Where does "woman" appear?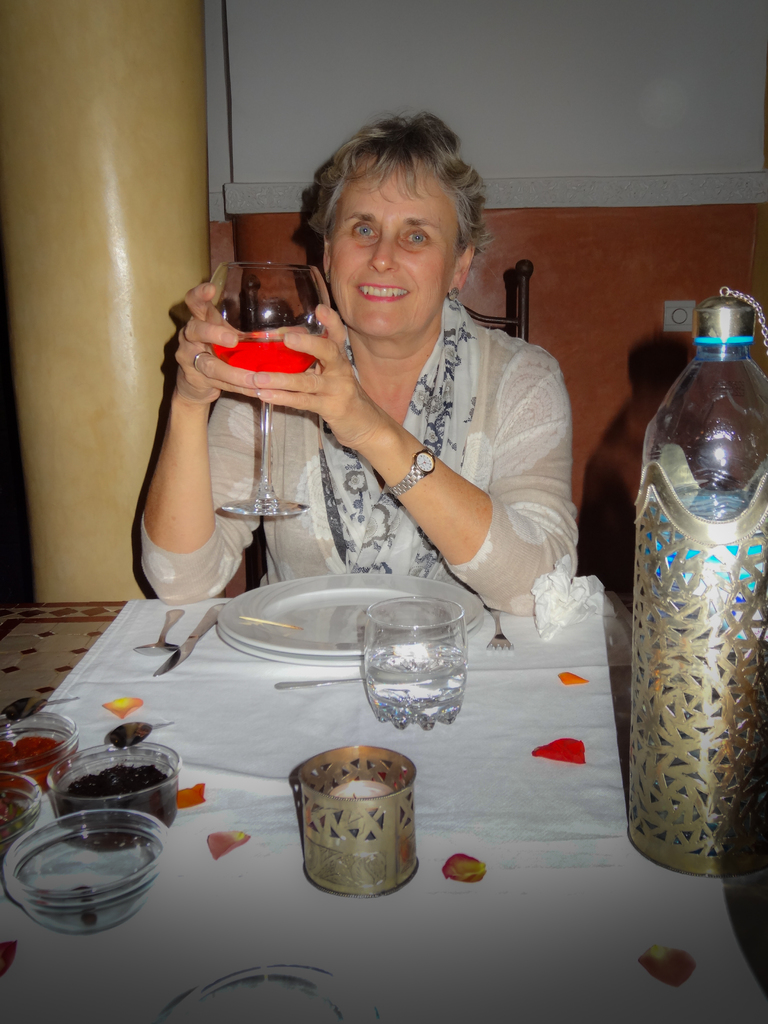
Appears at [x1=241, y1=125, x2=600, y2=639].
